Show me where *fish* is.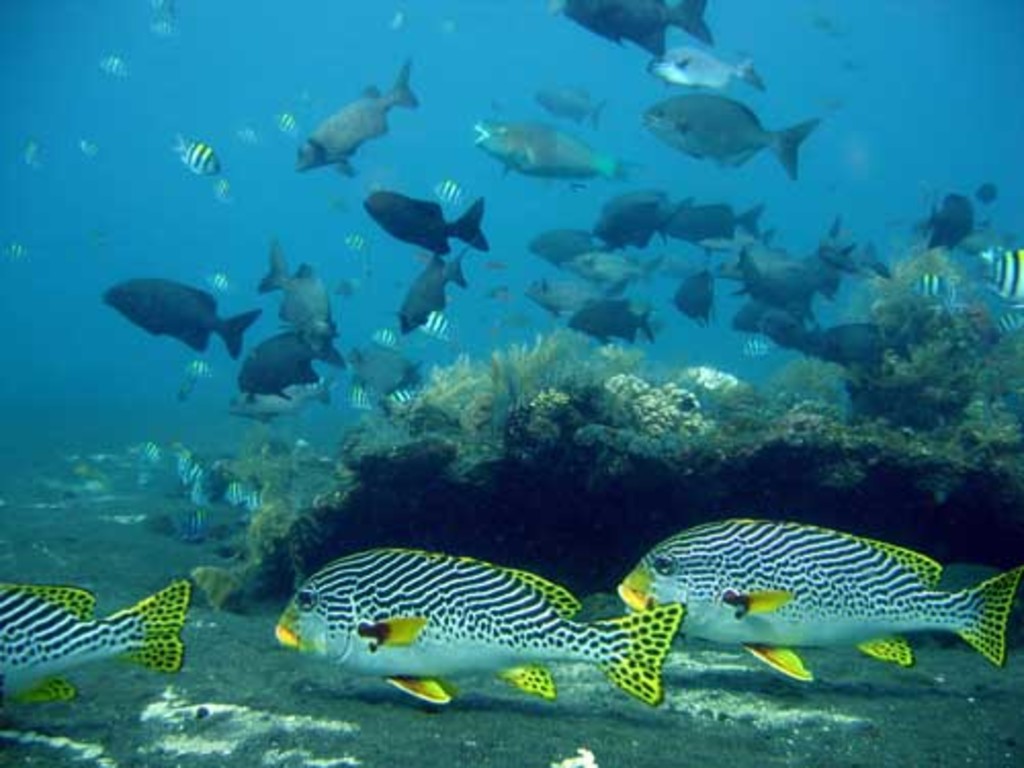
*fish* is at x1=299 y1=369 x2=328 y2=385.
